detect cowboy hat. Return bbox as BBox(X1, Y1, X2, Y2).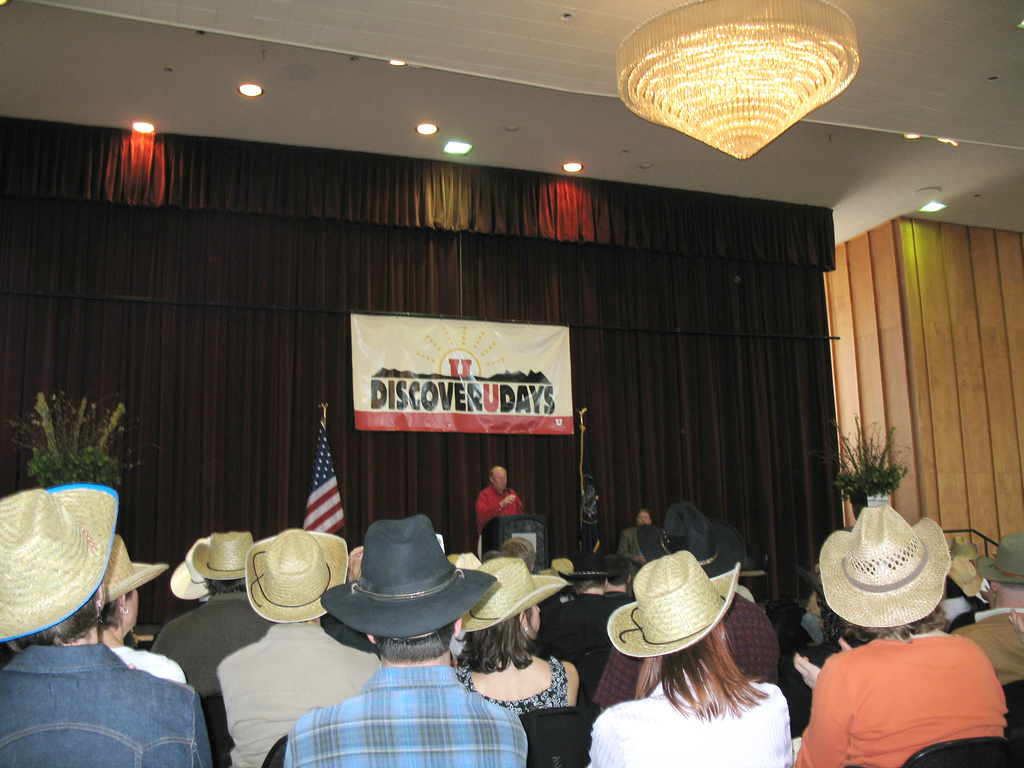
BBox(986, 529, 1023, 588).
